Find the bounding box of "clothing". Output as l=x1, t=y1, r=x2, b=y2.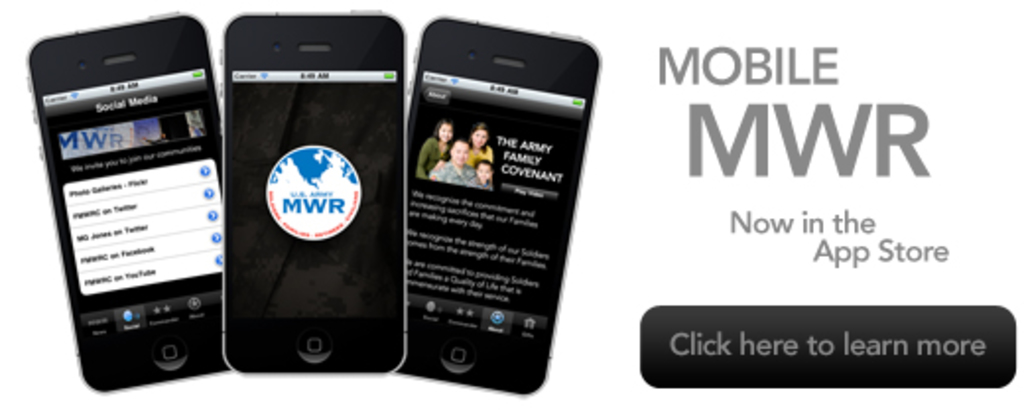
l=475, t=140, r=504, b=179.
